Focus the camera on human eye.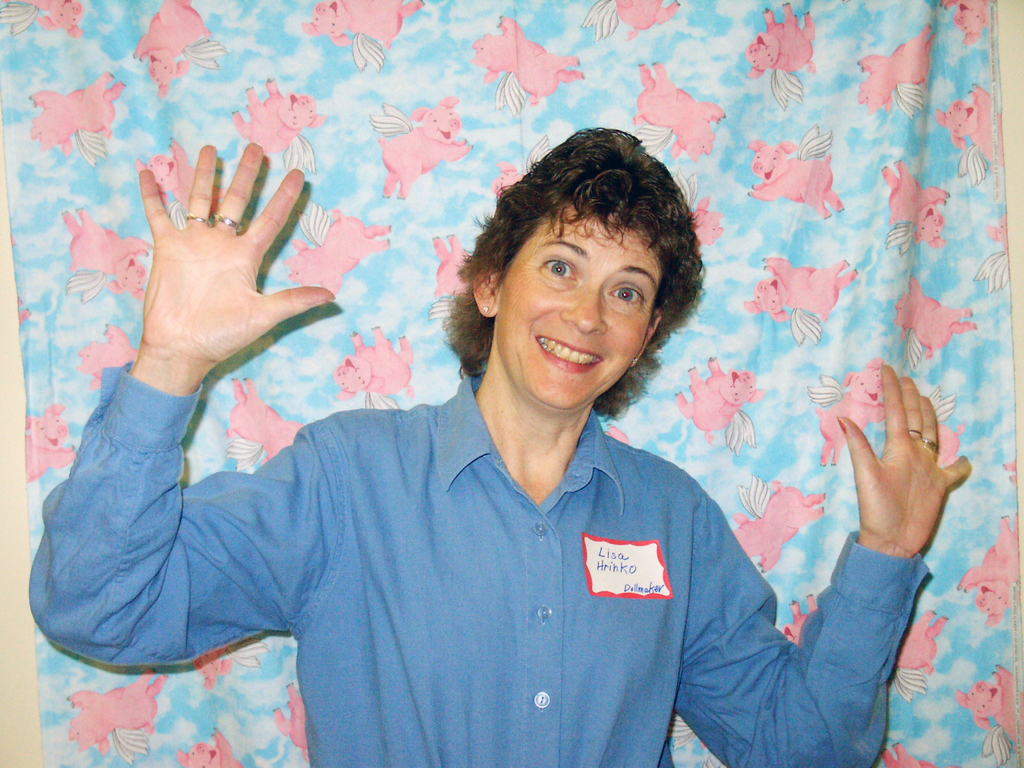
Focus region: left=543, top=257, right=580, bottom=285.
